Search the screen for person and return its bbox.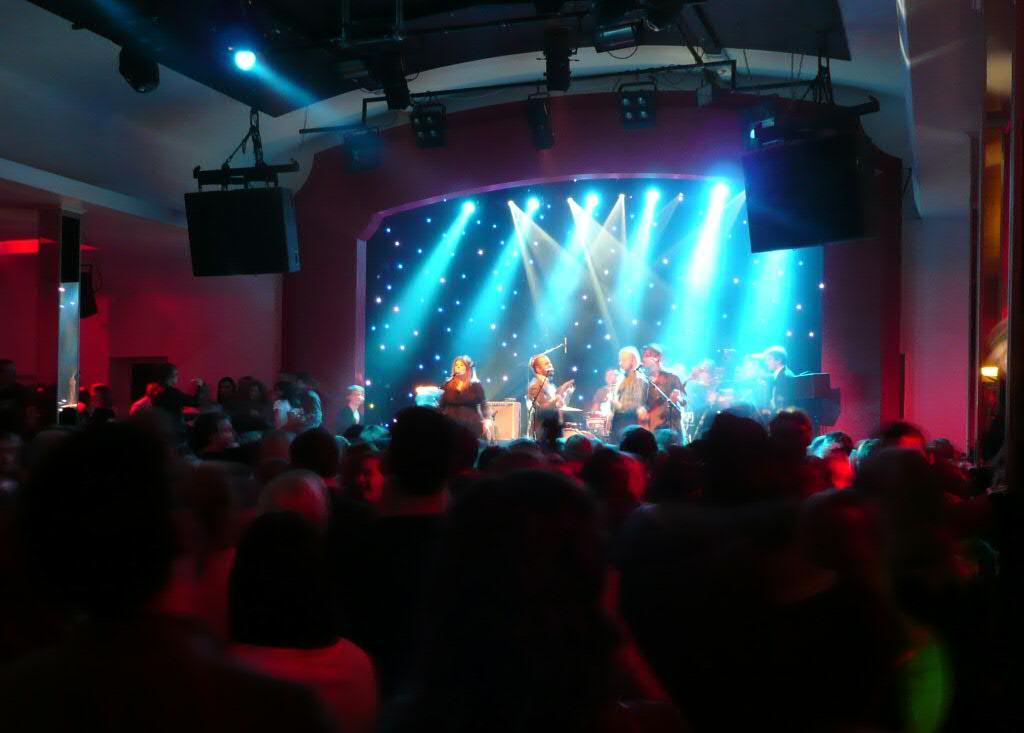
Found: select_region(761, 345, 794, 408).
